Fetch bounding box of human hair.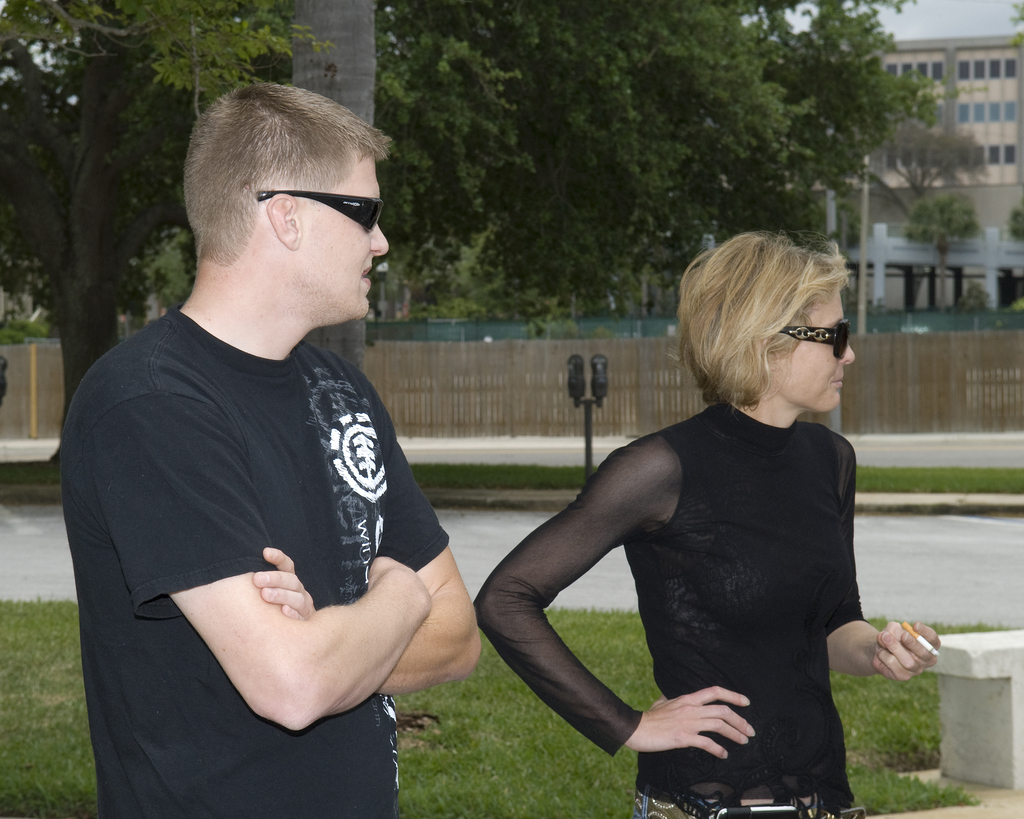
Bbox: left=682, top=228, right=858, bottom=442.
